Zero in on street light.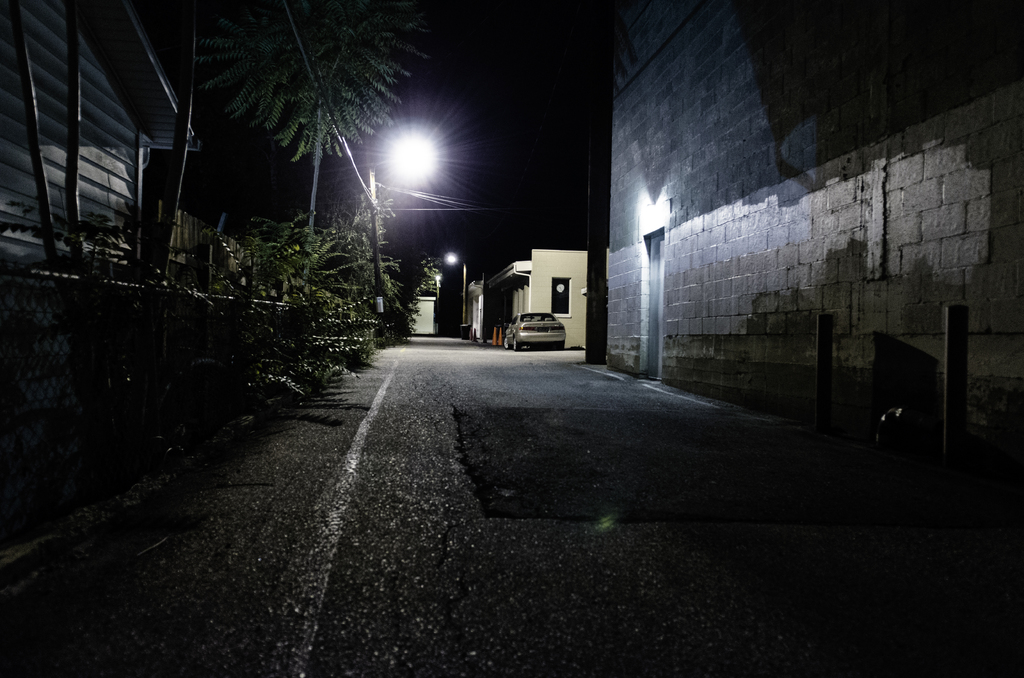
Zeroed in: region(363, 129, 446, 342).
